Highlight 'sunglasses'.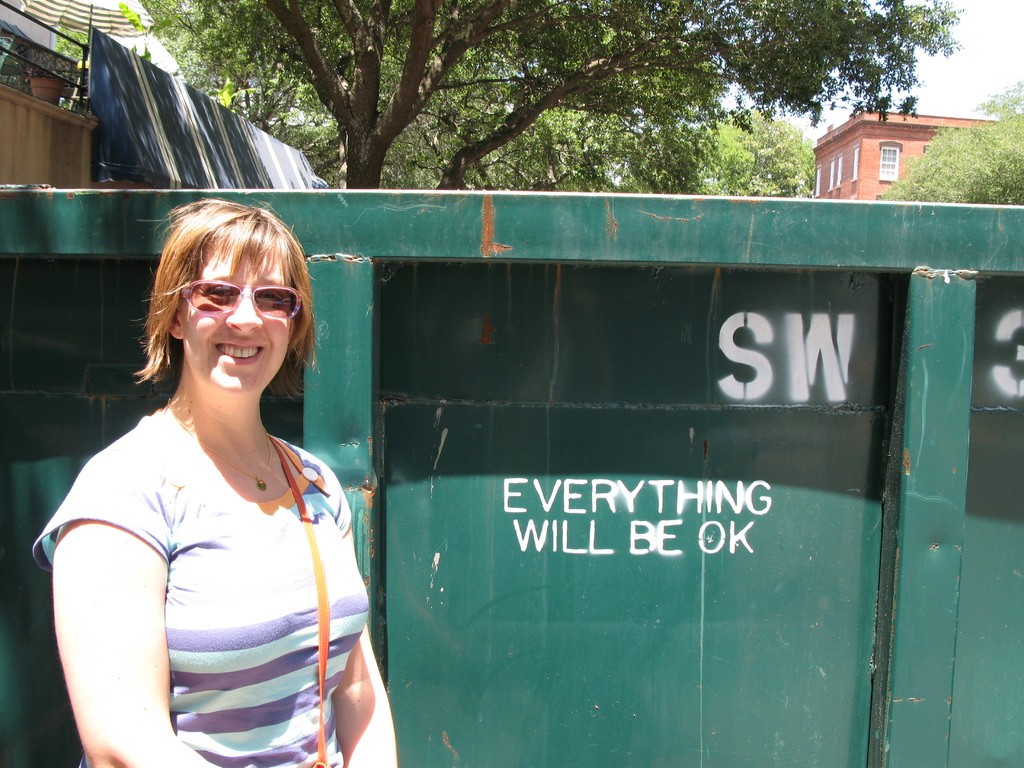
Highlighted region: bbox=[179, 278, 303, 321].
